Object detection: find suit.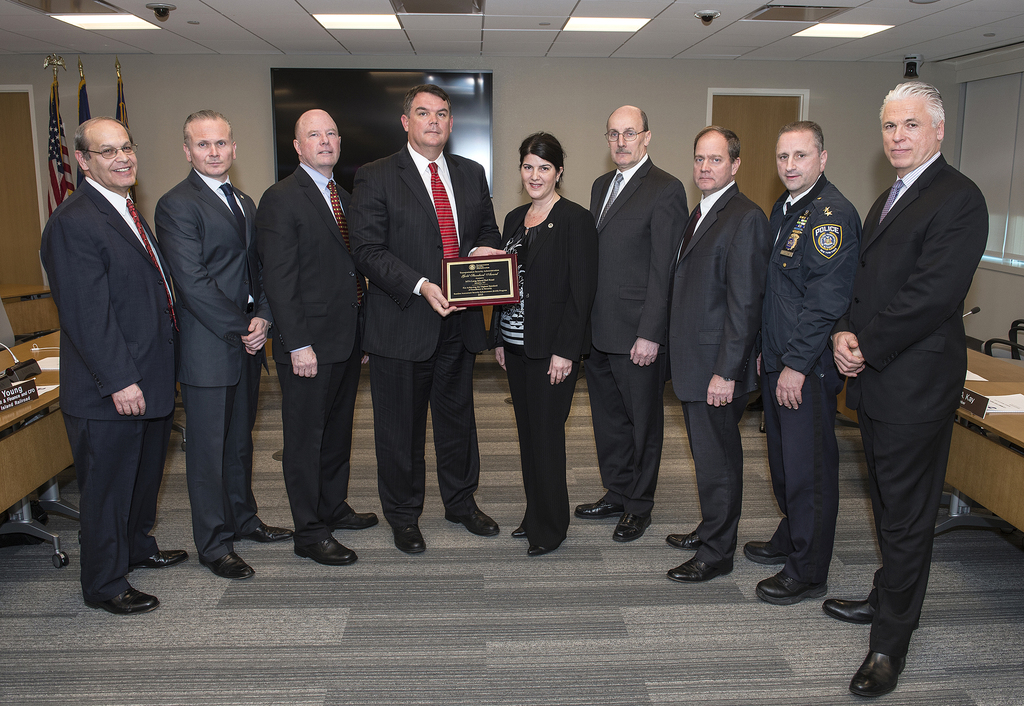
{"x1": 347, "y1": 141, "x2": 508, "y2": 529}.
